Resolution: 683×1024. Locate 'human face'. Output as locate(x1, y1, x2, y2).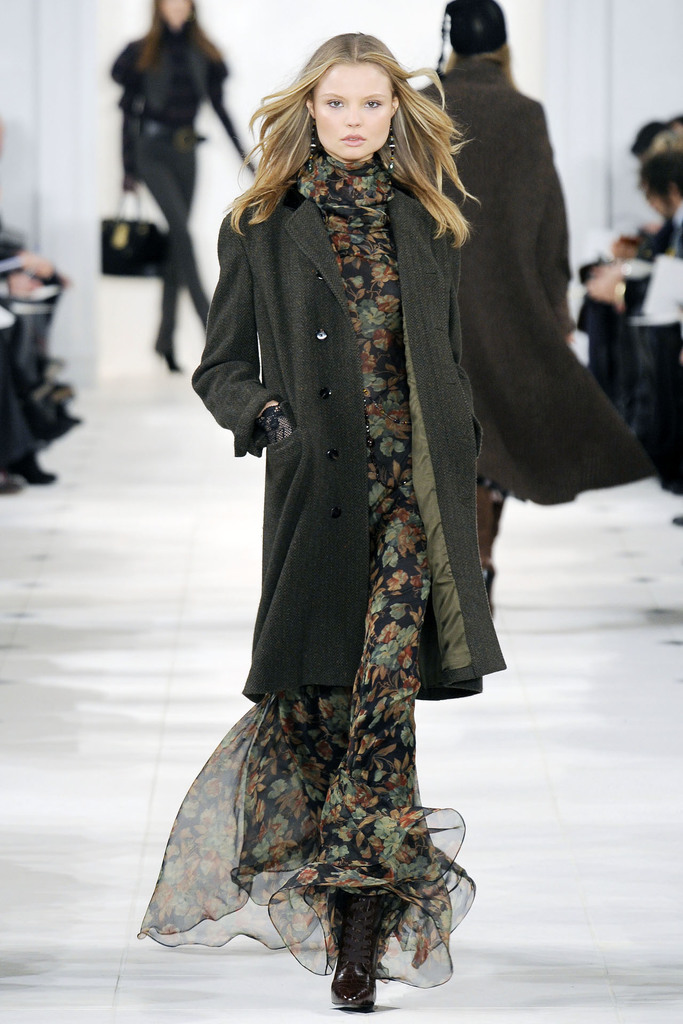
locate(160, 0, 190, 26).
